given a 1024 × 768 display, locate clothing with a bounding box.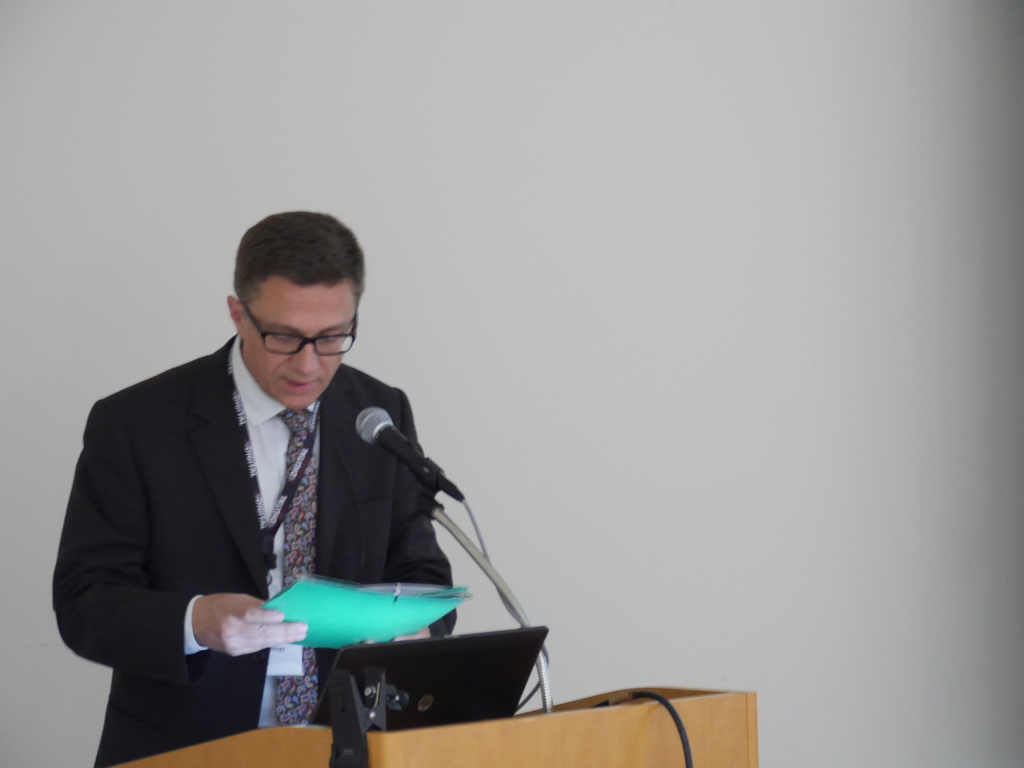
Located: pyautogui.locateOnScreen(52, 335, 453, 767).
